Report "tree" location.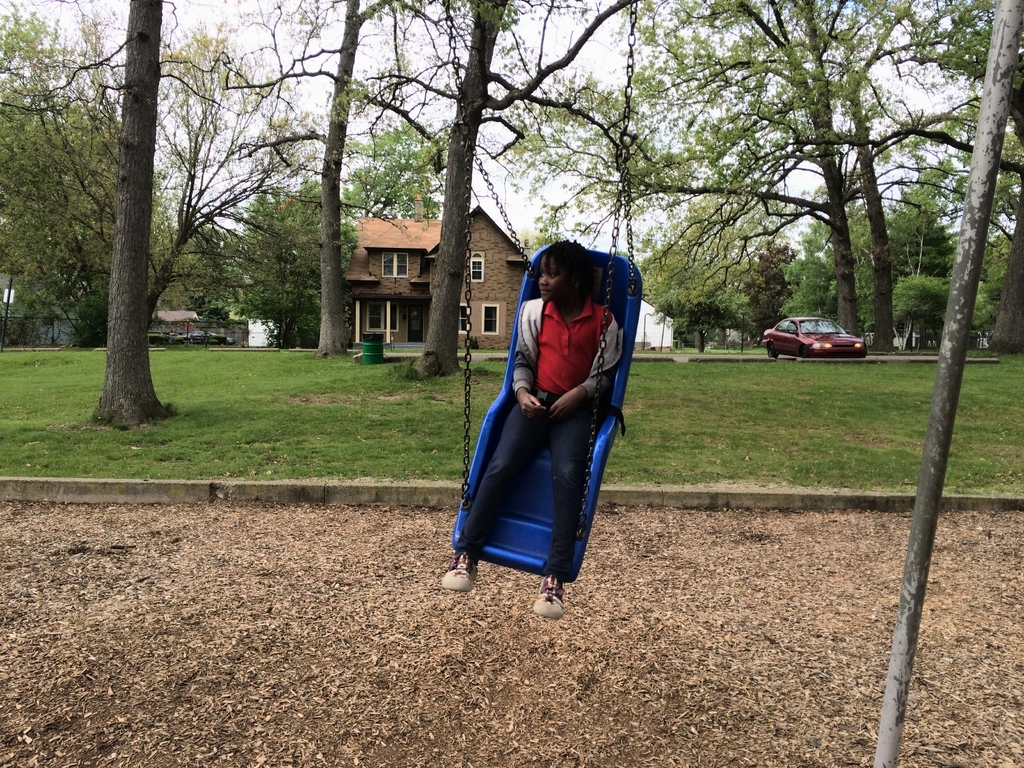
Report: {"x1": 69, "y1": 0, "x2": 169, "y2": 435}.
